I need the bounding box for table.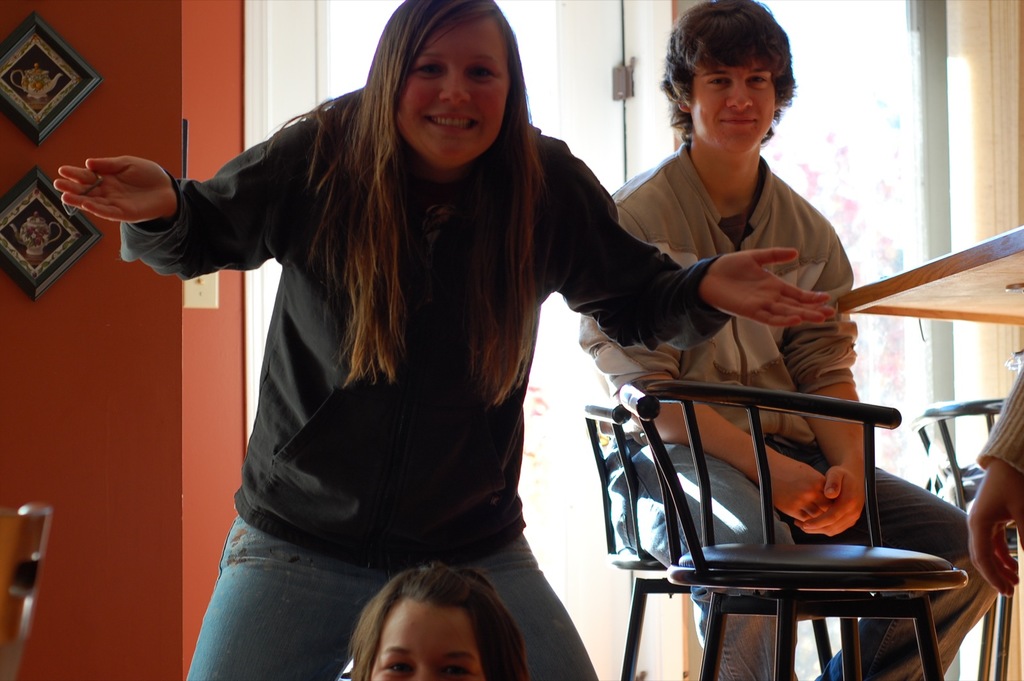
Here it is: box(832, 223, 1023, 324).
